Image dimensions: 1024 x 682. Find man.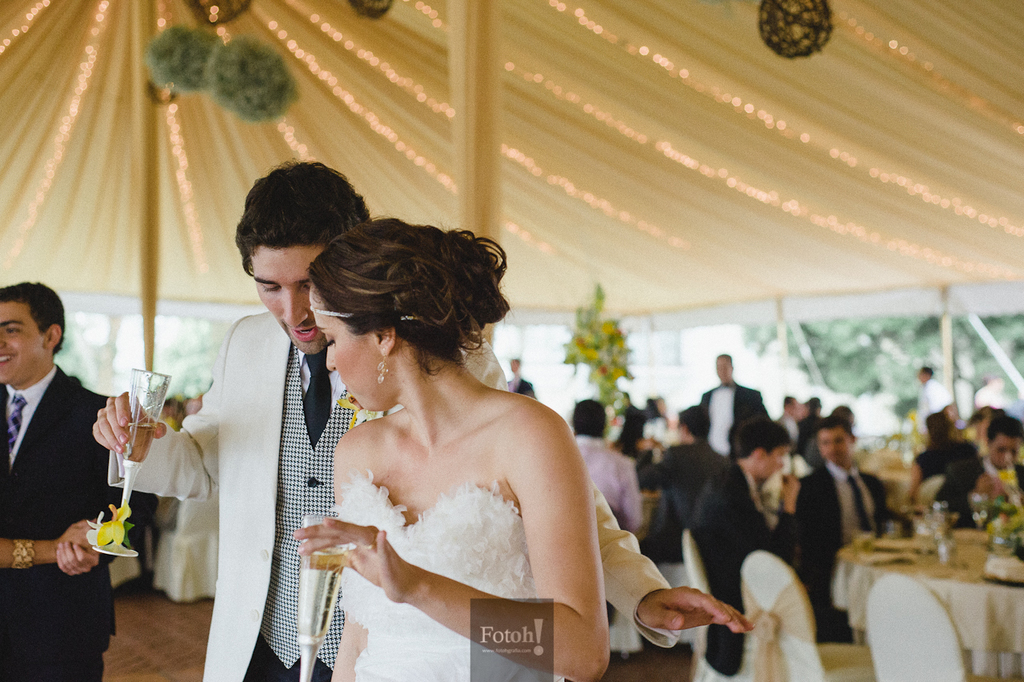
698, 351, 765, 459.
